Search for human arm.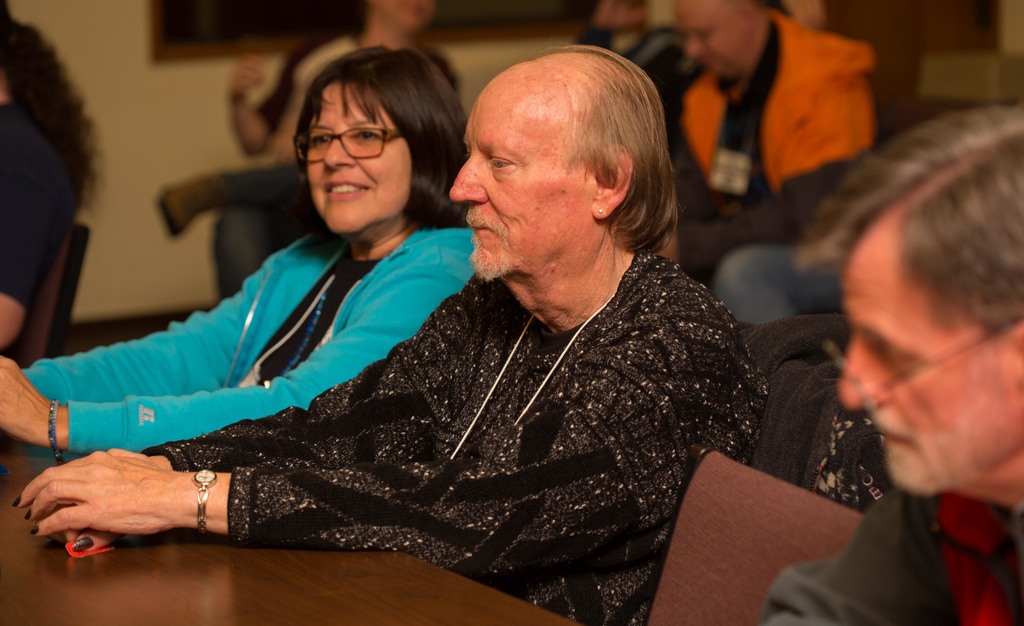
Found at 20/325/685/549.
